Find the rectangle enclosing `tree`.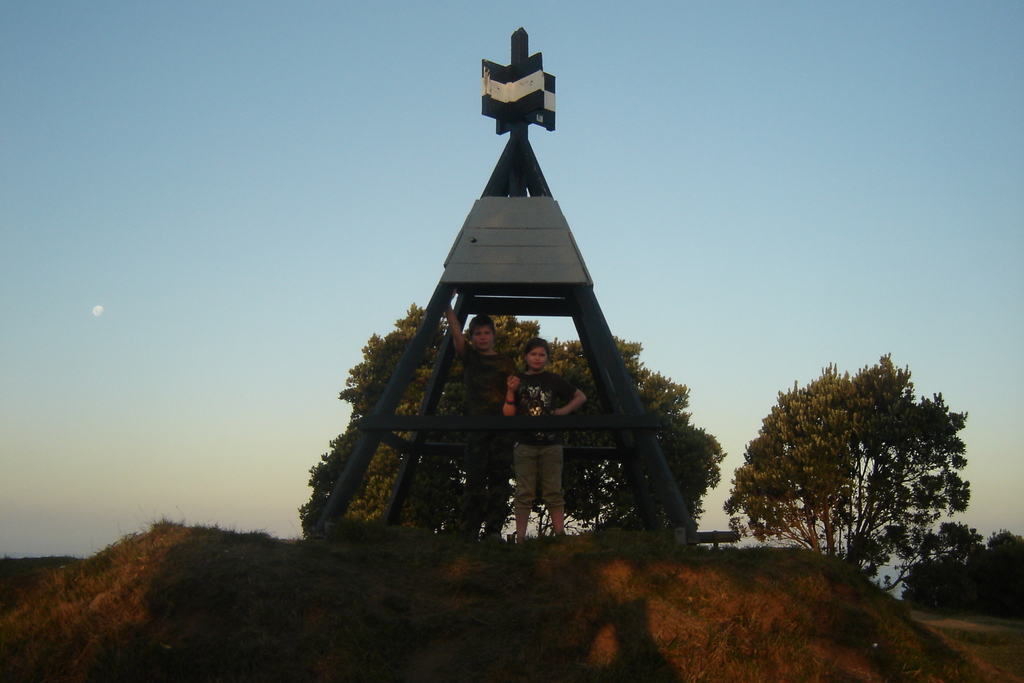
295, 300, 721, 541.
